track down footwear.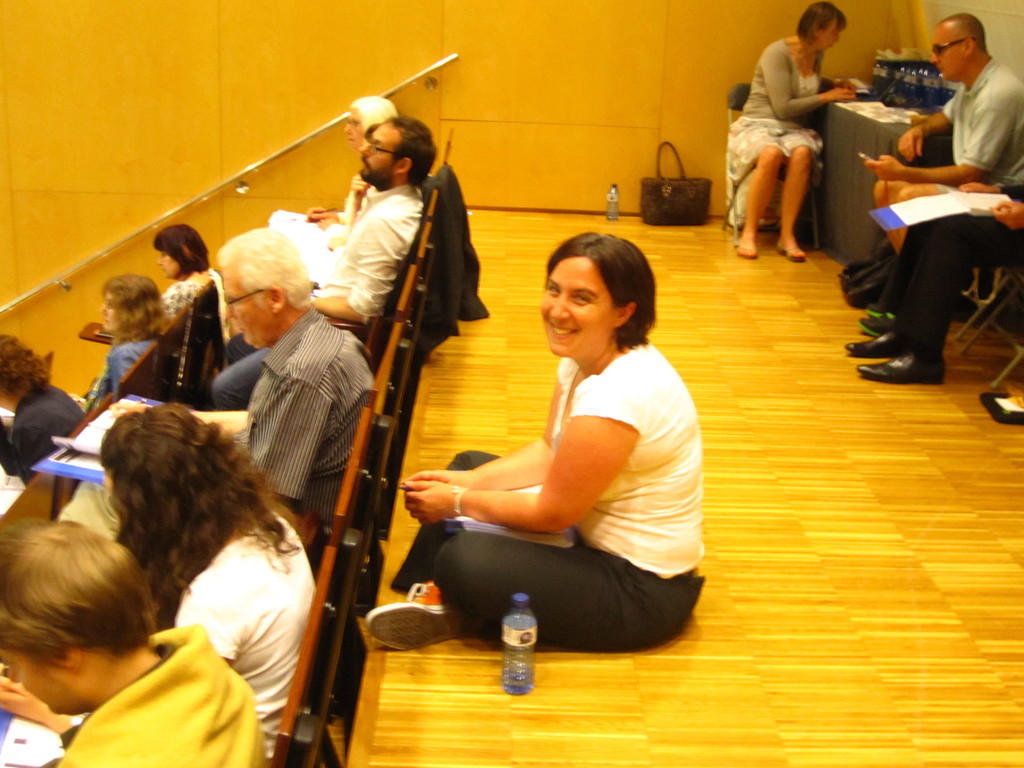
Tracked to {"x1": 774, "y1": 232, "x2": 812, "y2": 262}.
